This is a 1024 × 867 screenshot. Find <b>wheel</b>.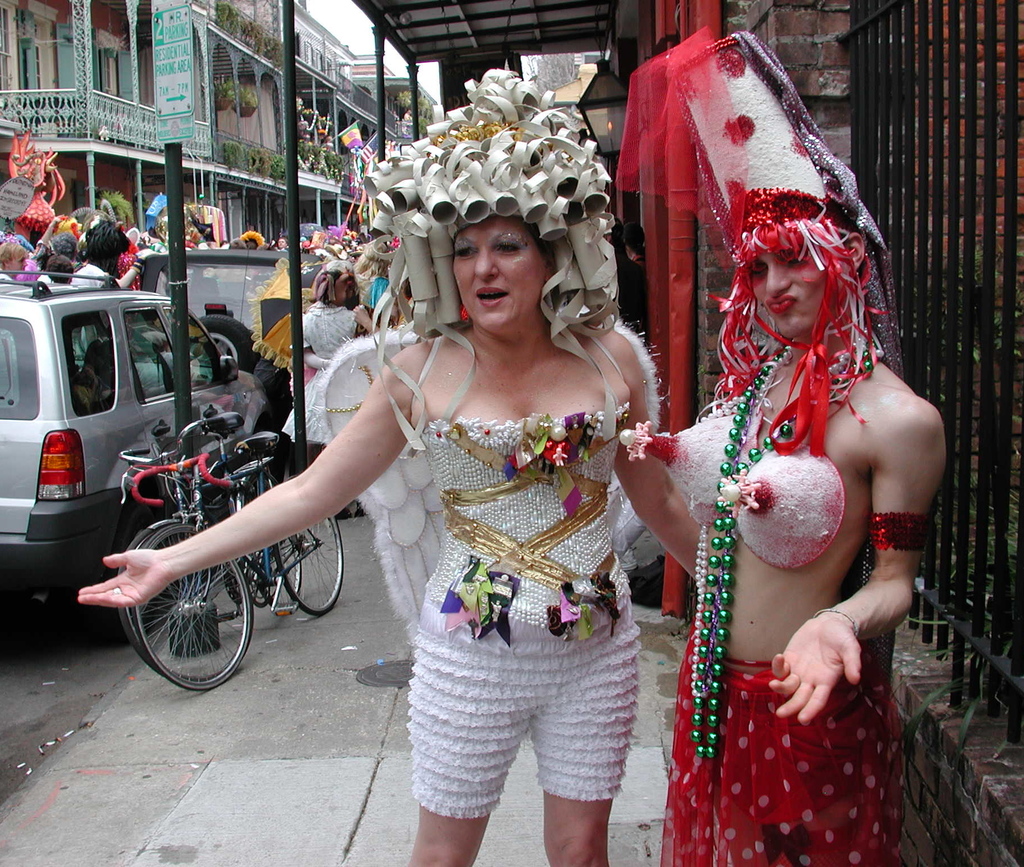
Bounding box: region(273, 512, 344, 612).
